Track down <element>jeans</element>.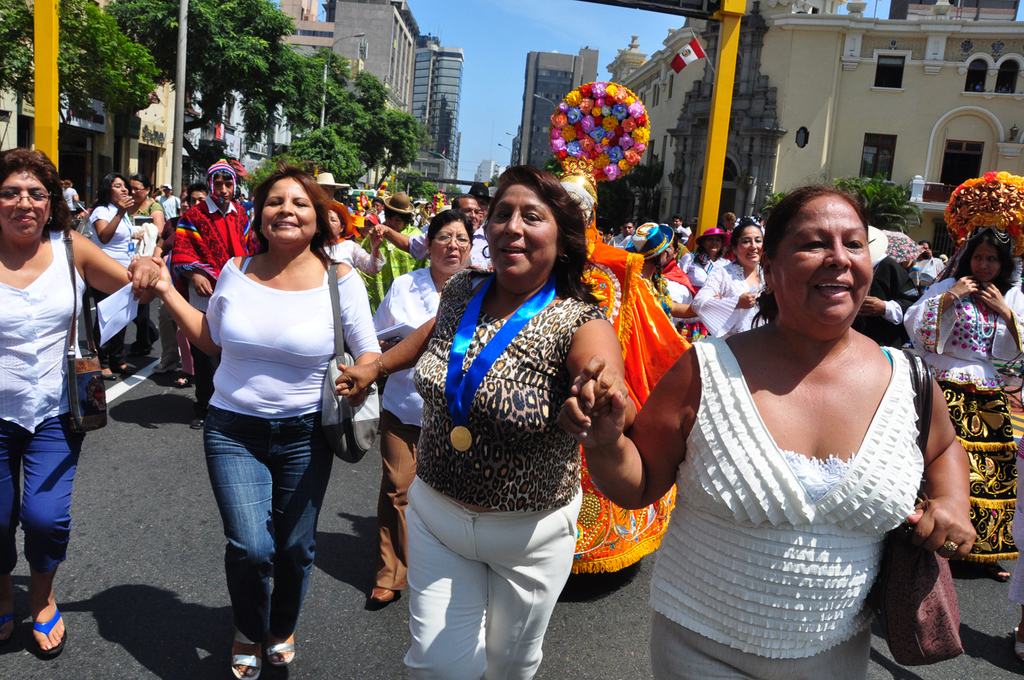
Tracked to x1=197 y1=415 x2=320 y2=657.
